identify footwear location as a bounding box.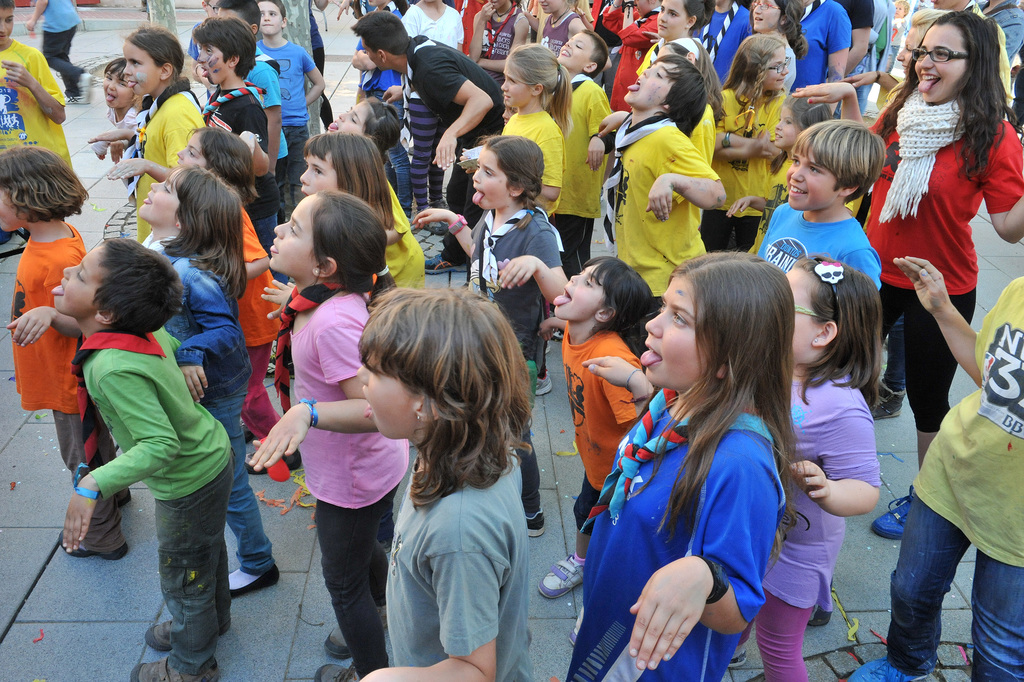
(424,251,468,275).
